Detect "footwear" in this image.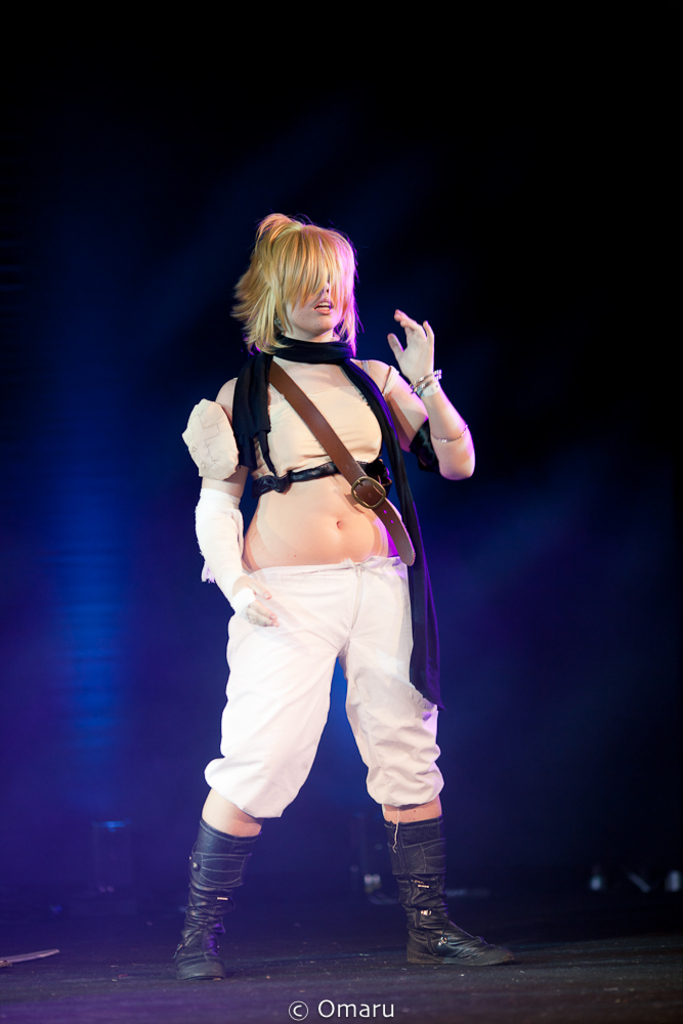
Detection: box(168, 812, 263, 999).
